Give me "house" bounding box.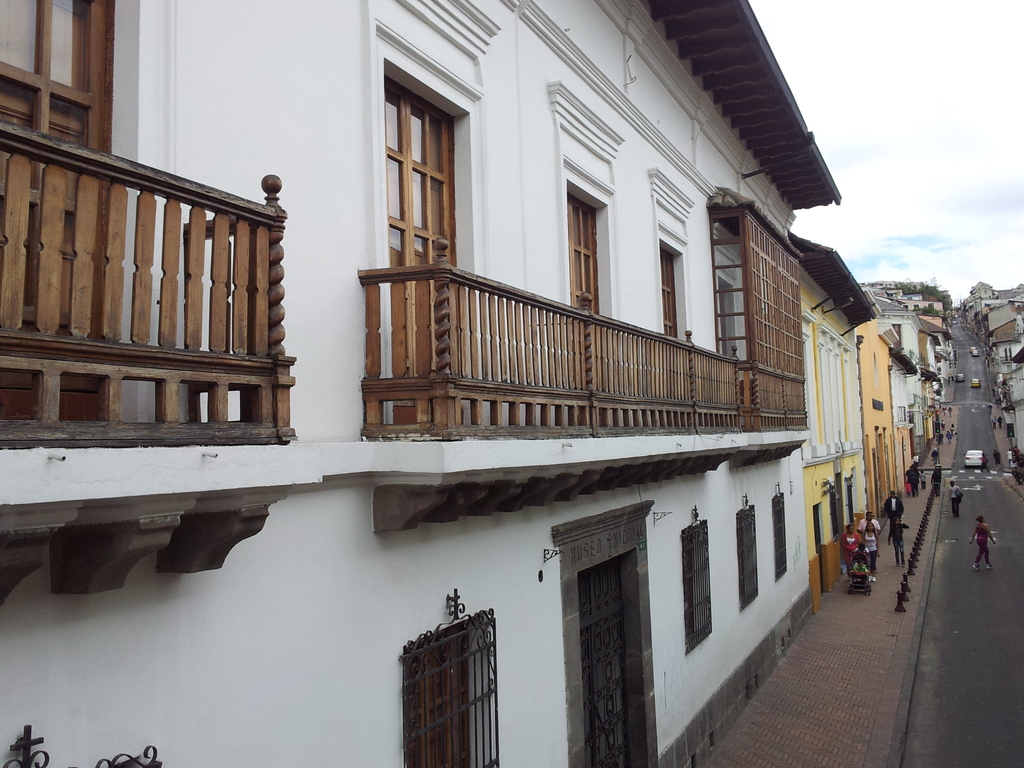
bbox(1018, 463, 1023, 491).
